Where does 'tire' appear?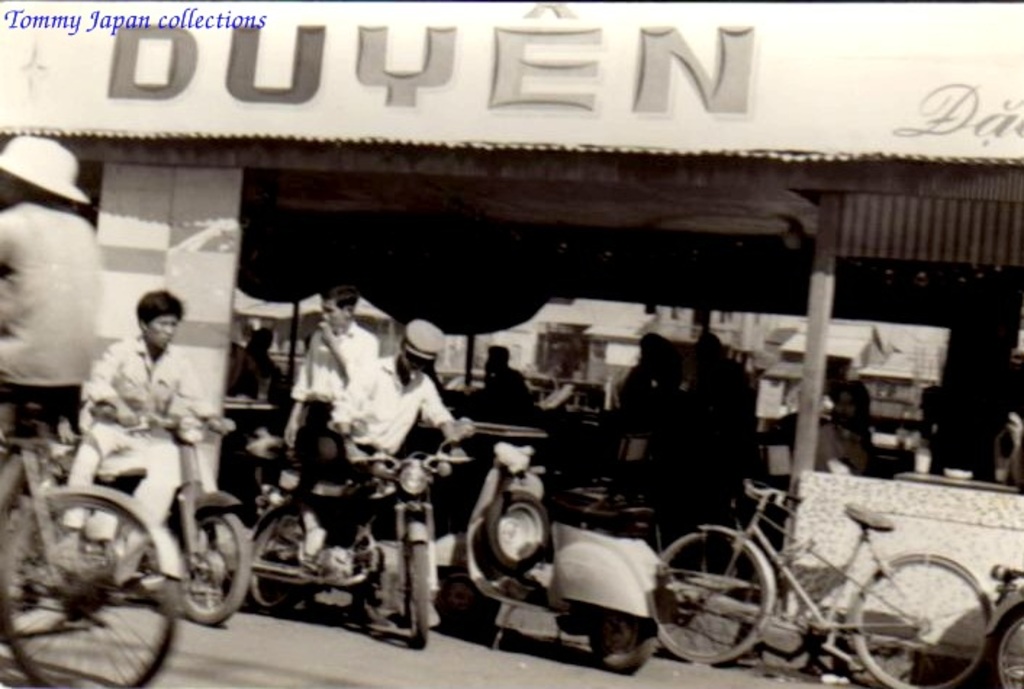
Appears at 644, 527, 767, 663.
